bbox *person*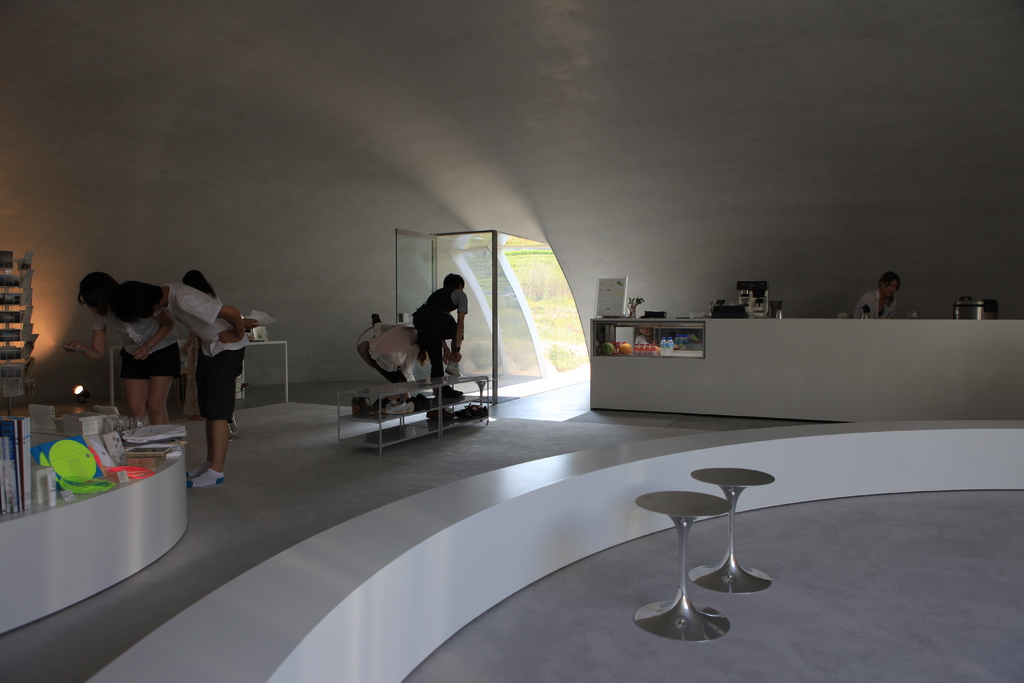
[397,266,462,391]
